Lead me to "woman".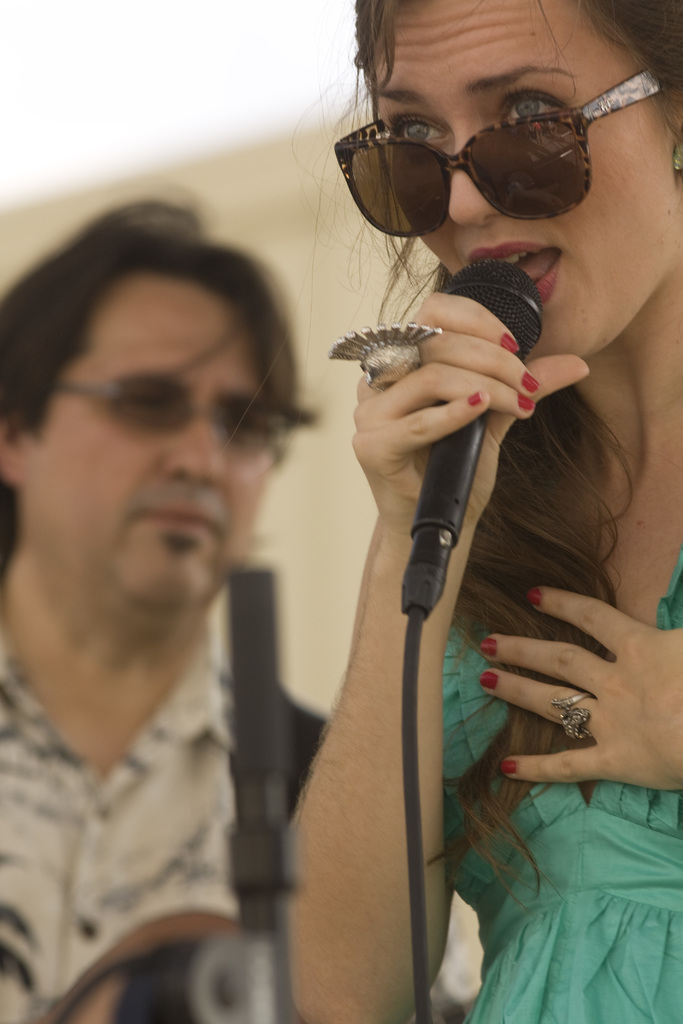
Lead to {"left": 252, "top": 166, "right": 623, "bottom": 1023}.
